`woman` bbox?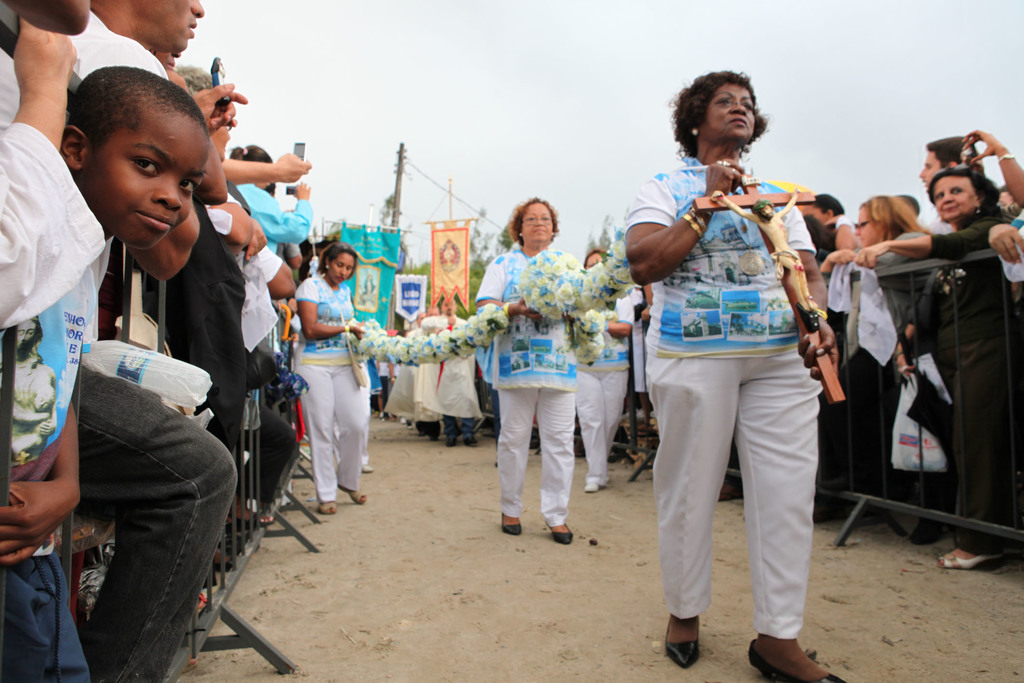
233/140/312/244
